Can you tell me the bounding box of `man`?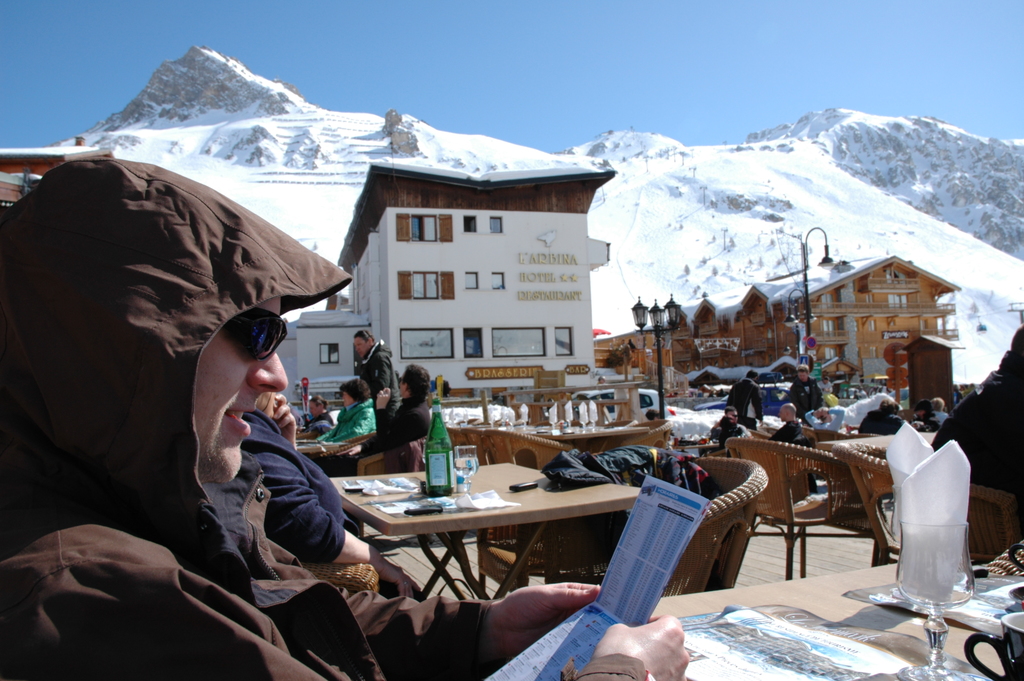
<bbox>850, 388, 904, 447</bbox>.
